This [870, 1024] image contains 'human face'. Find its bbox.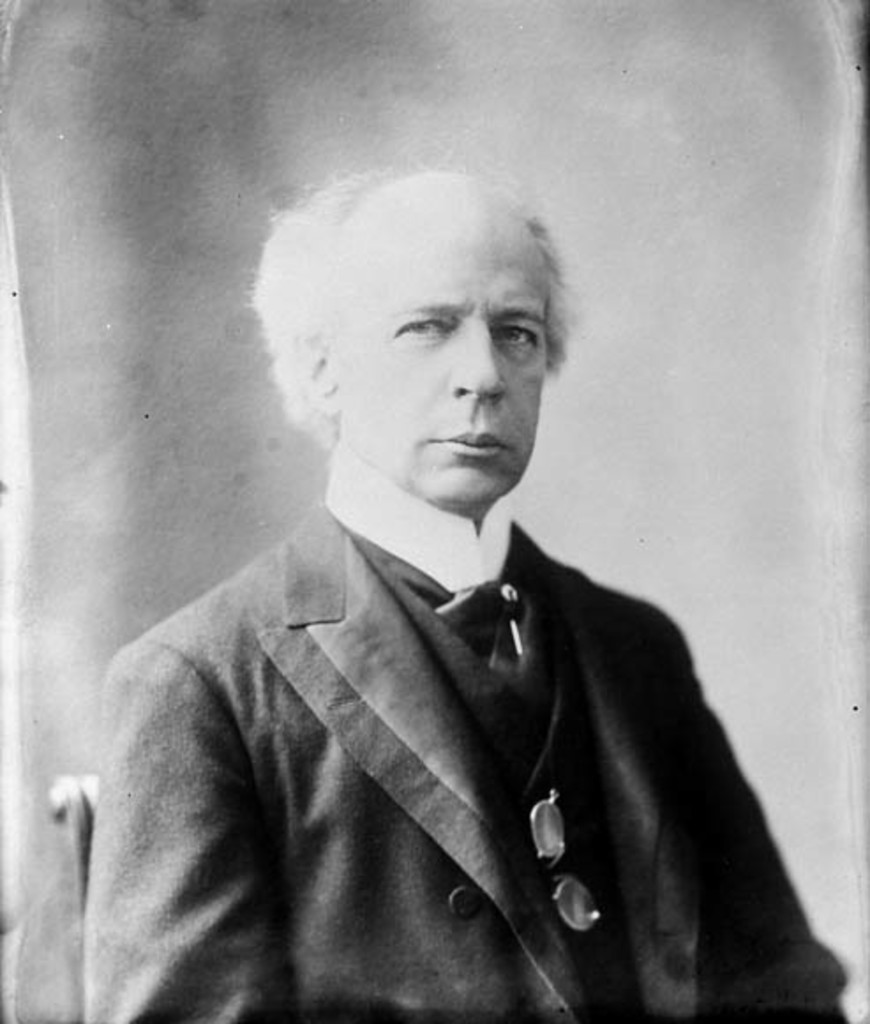
select_region(349, 214, 549, 498).
